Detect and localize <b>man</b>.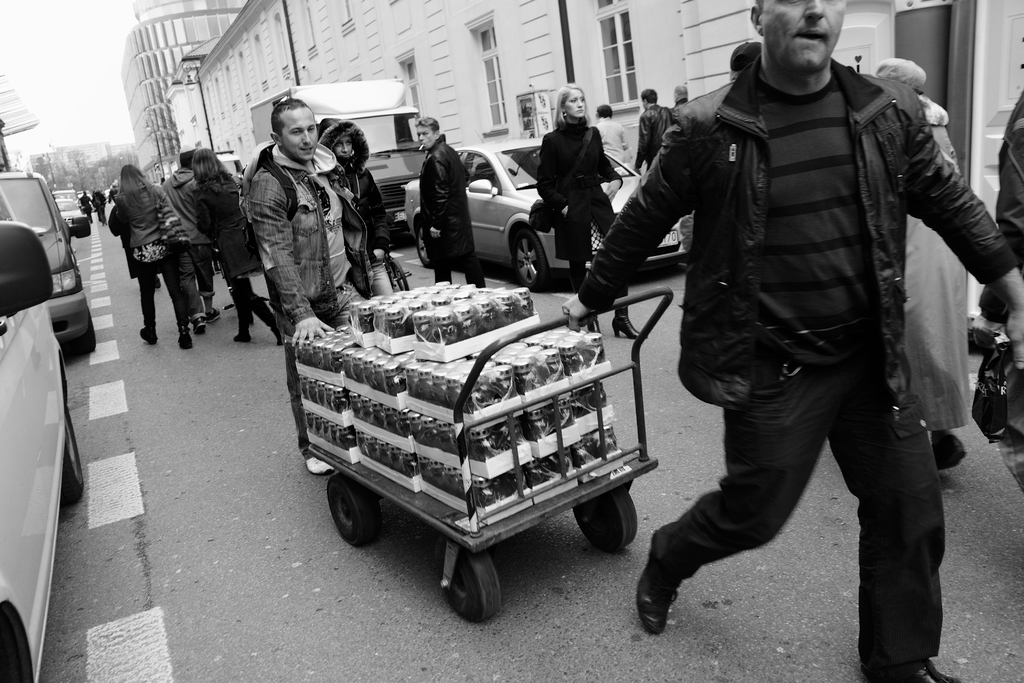
Localized at <bbox>248, 98, 371, 346</bbox>.
